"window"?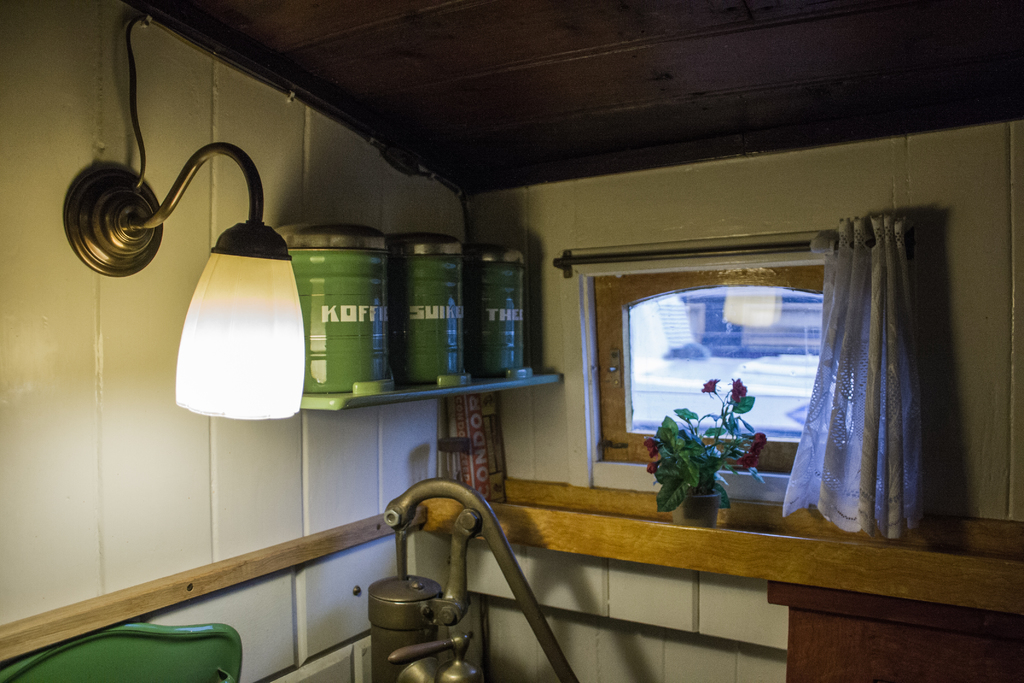
(589, 236, 893, 506)
